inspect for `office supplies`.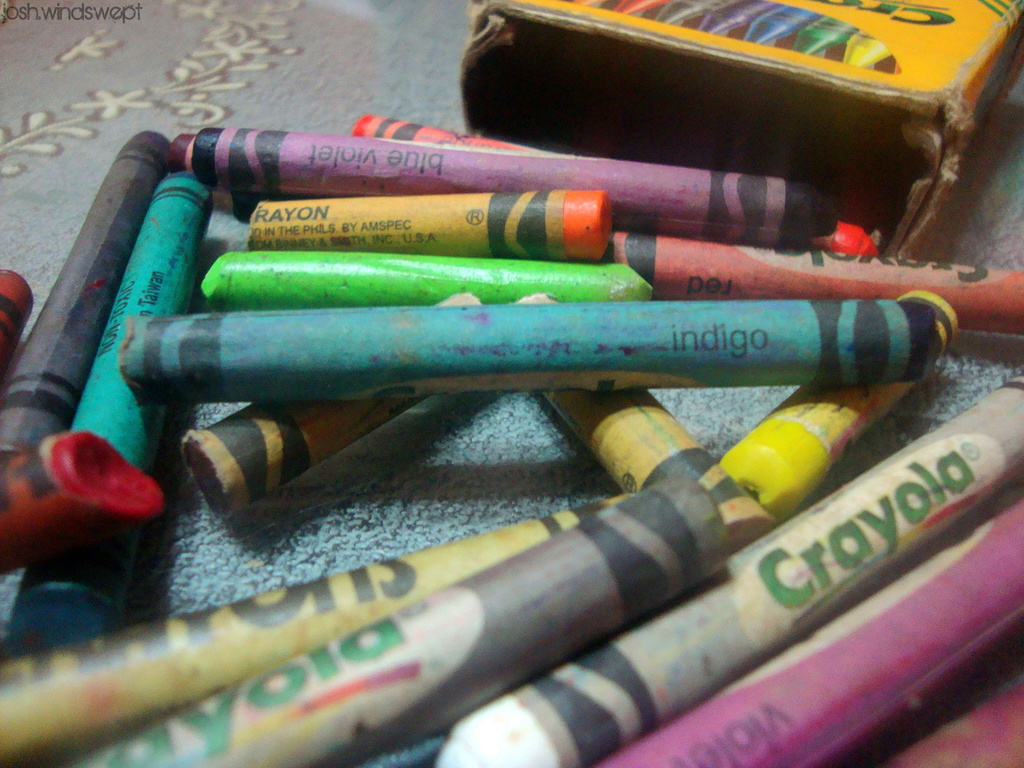
Inspection: bbox(5, 132, 181, 450).
